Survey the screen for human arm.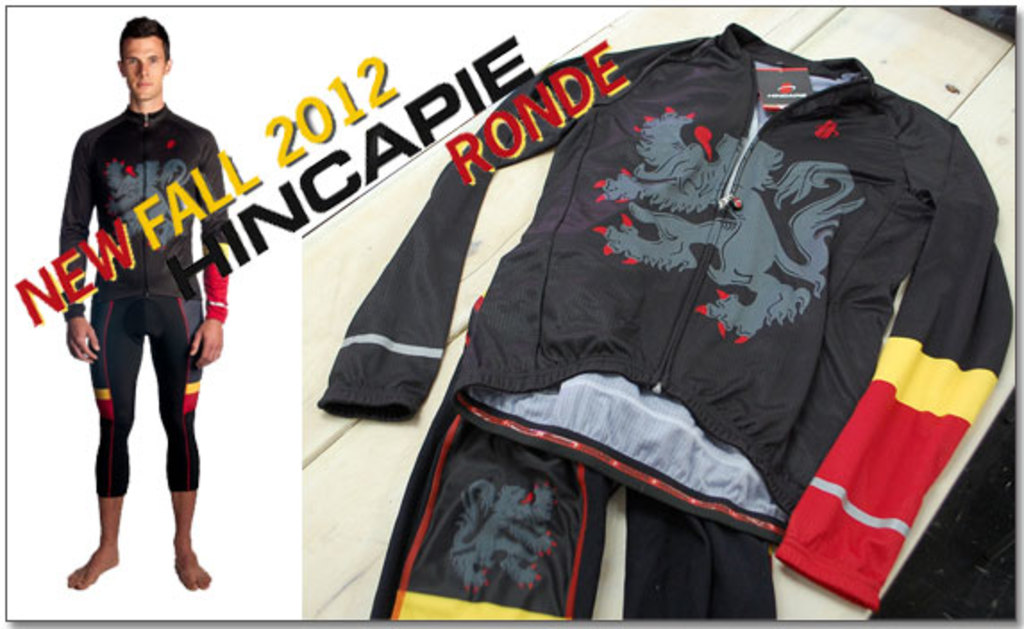
Survey found: <bbox>55, 123, 109, 375</bbox>.
